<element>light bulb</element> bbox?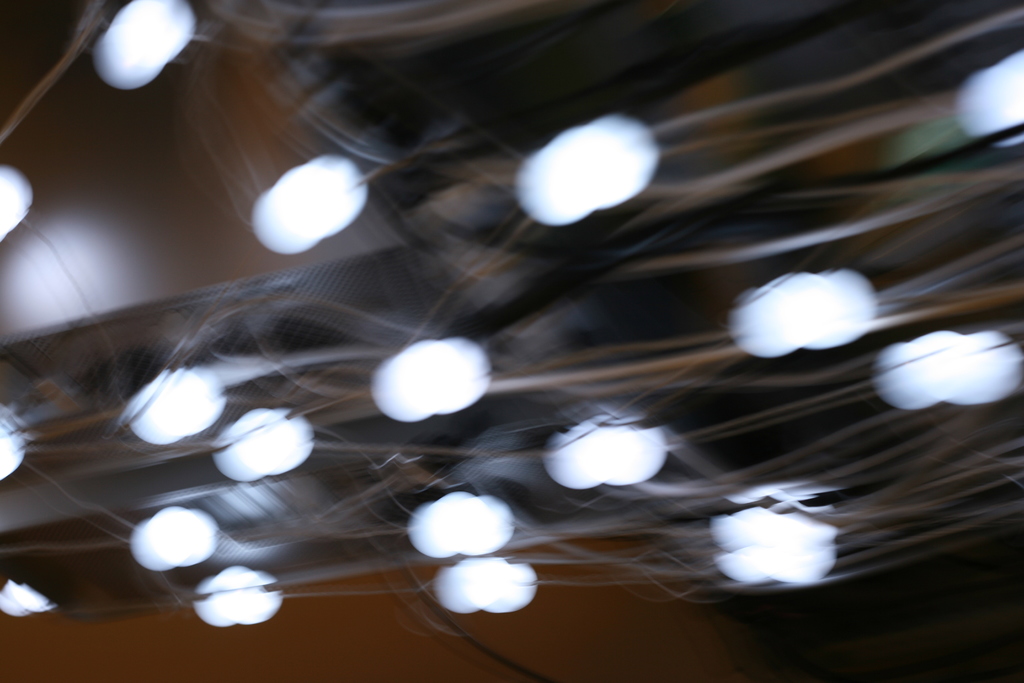
{"left": 127, "top": 365, "right": 224, "bottom": 447}
